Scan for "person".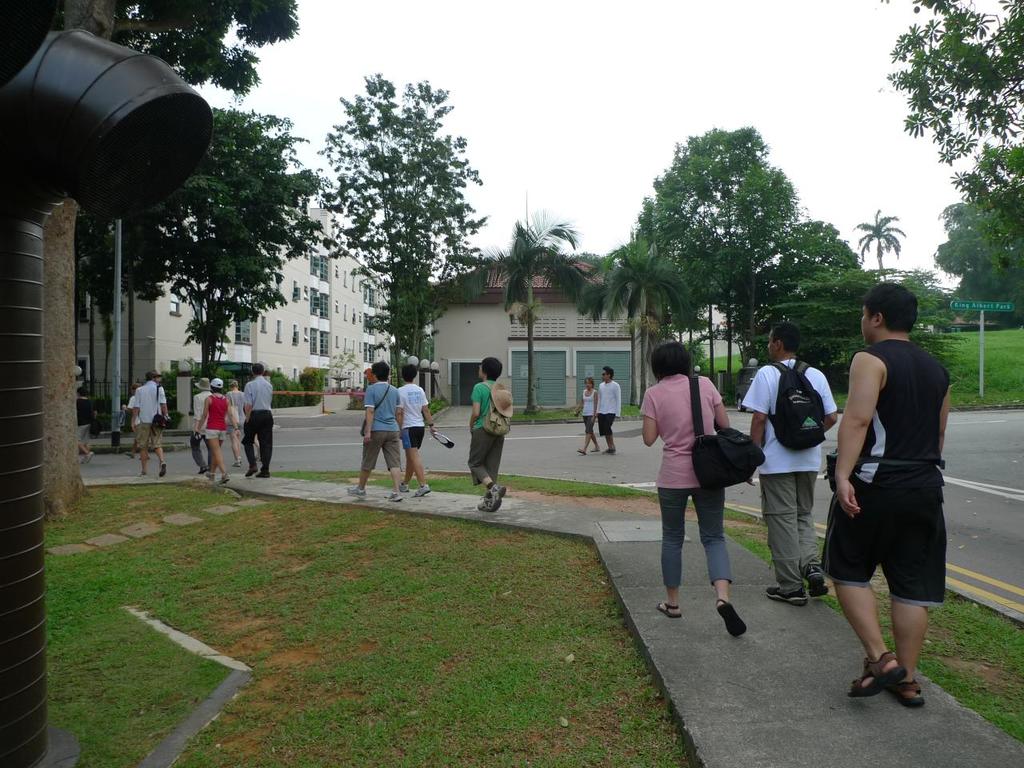
Scan result: bbox(194, 382, 233, 482).
